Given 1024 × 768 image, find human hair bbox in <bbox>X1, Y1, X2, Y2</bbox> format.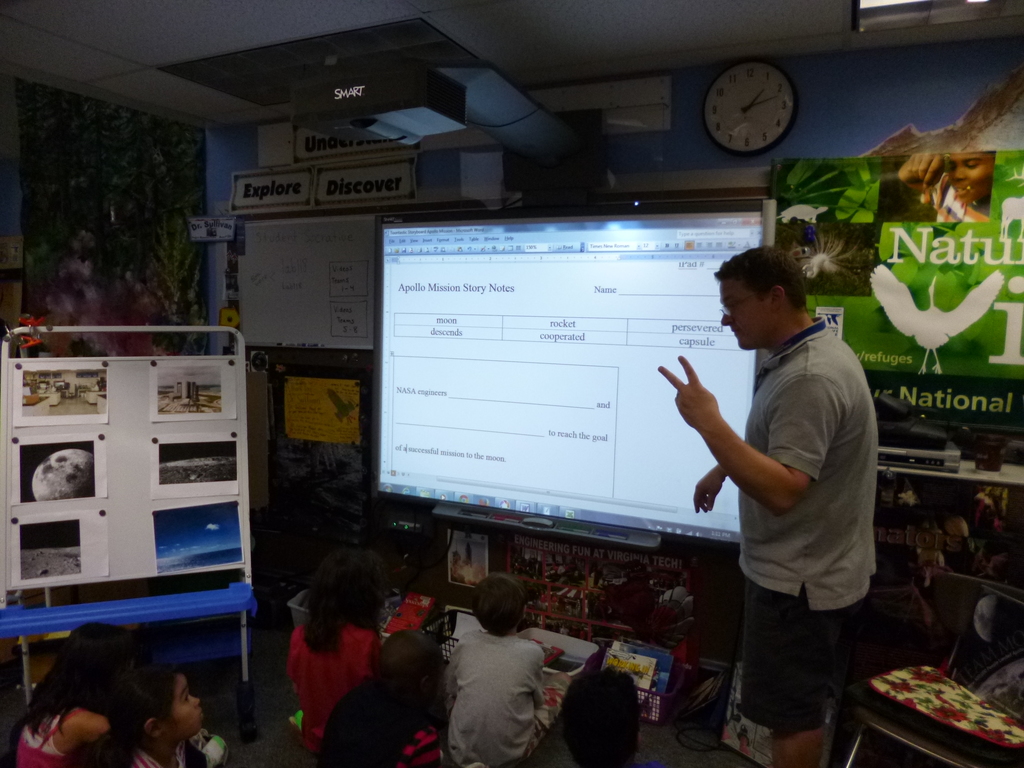
<bbox>714, 242, 812, 311</bbox>.
